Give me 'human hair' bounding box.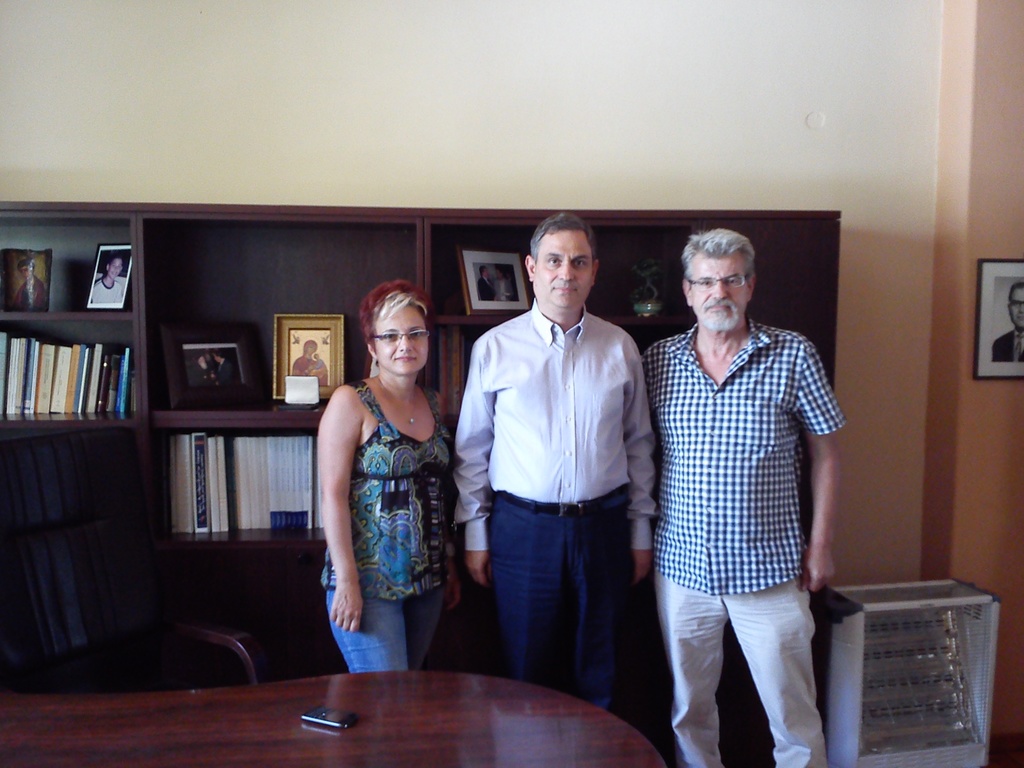
crop(679, 225, 758, 281).
